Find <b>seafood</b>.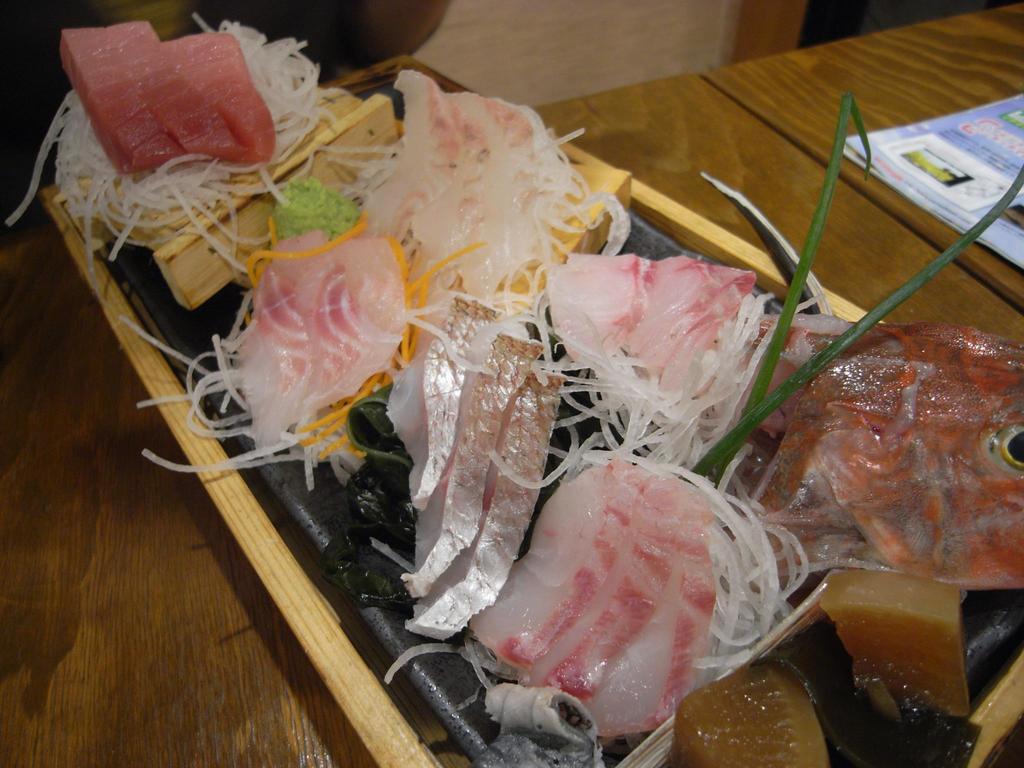
(x1=671, y1=655, x2=831, y2=767).
